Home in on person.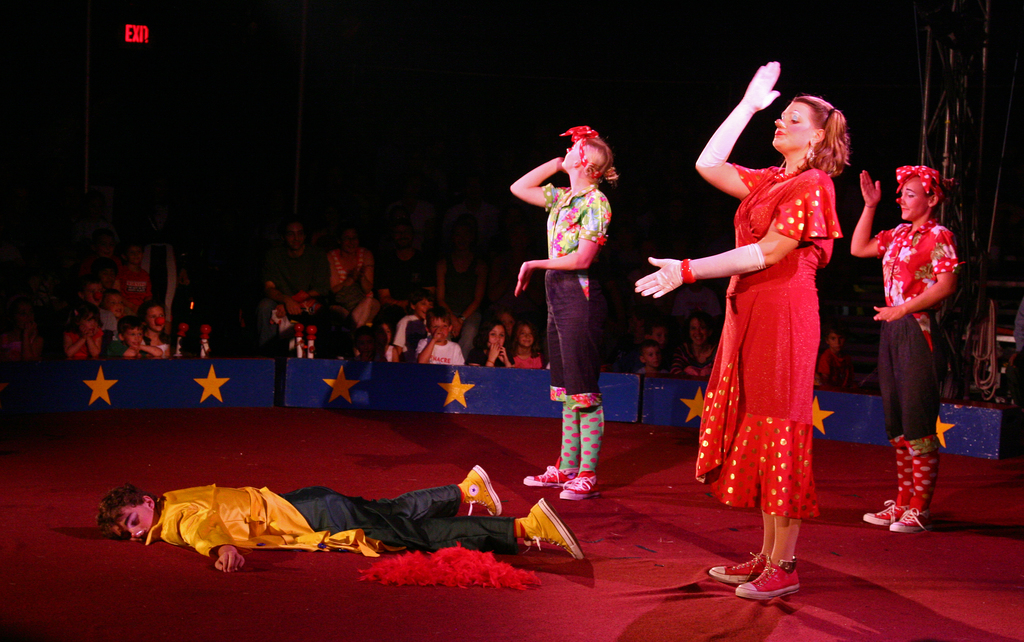
Homed in at 469, 318, 518, 368.
